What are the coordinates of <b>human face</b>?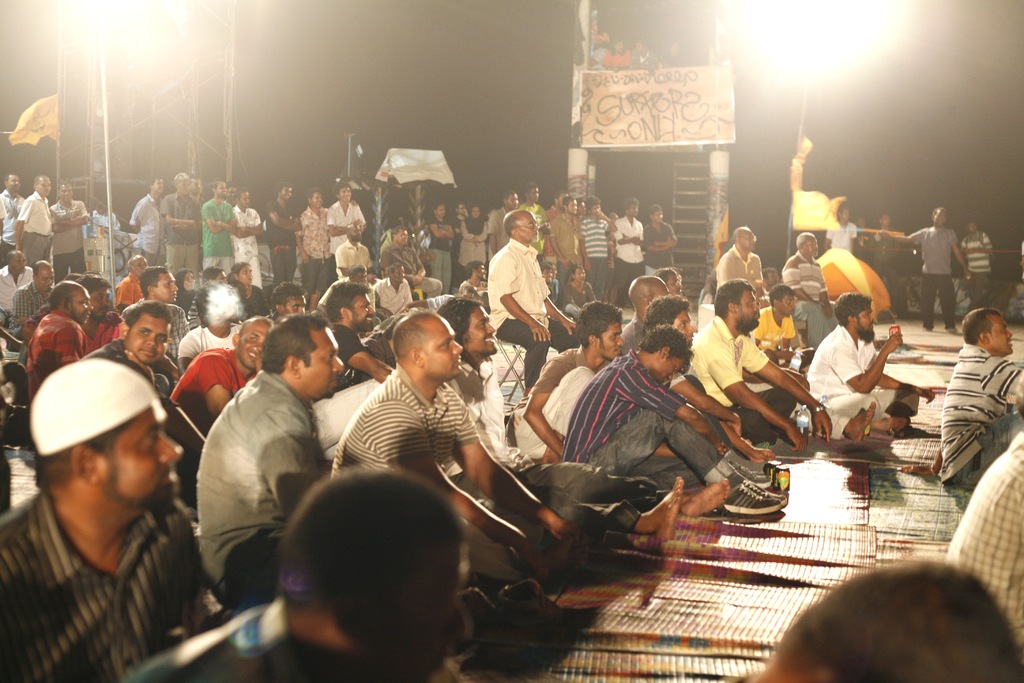
593 202 604 217.
